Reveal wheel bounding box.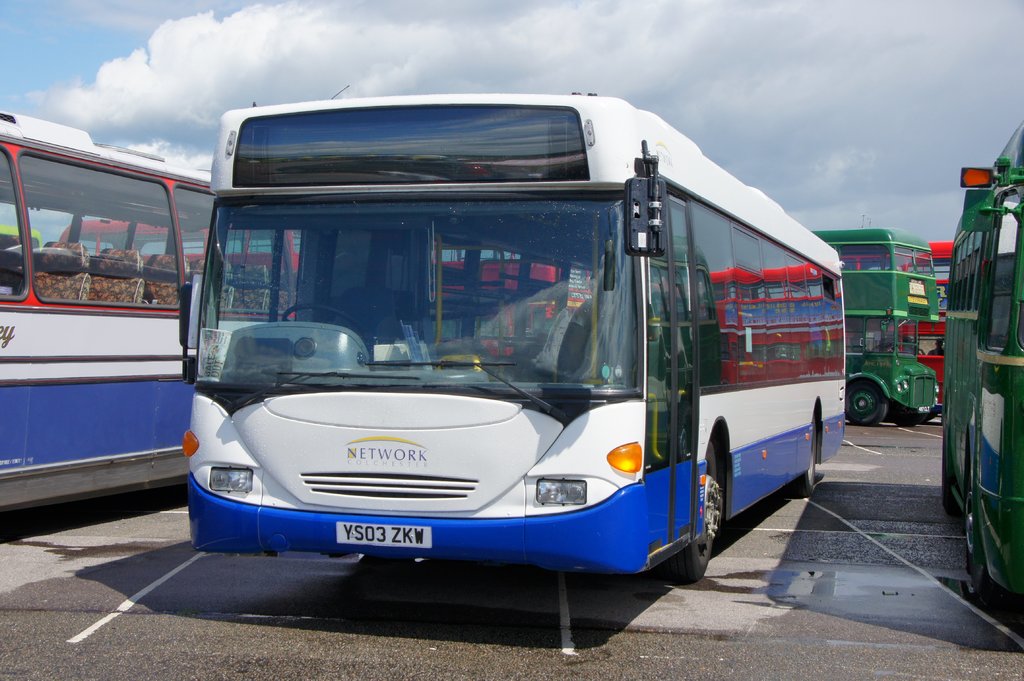
Revealed: rect(845, 377, 885, 427).
